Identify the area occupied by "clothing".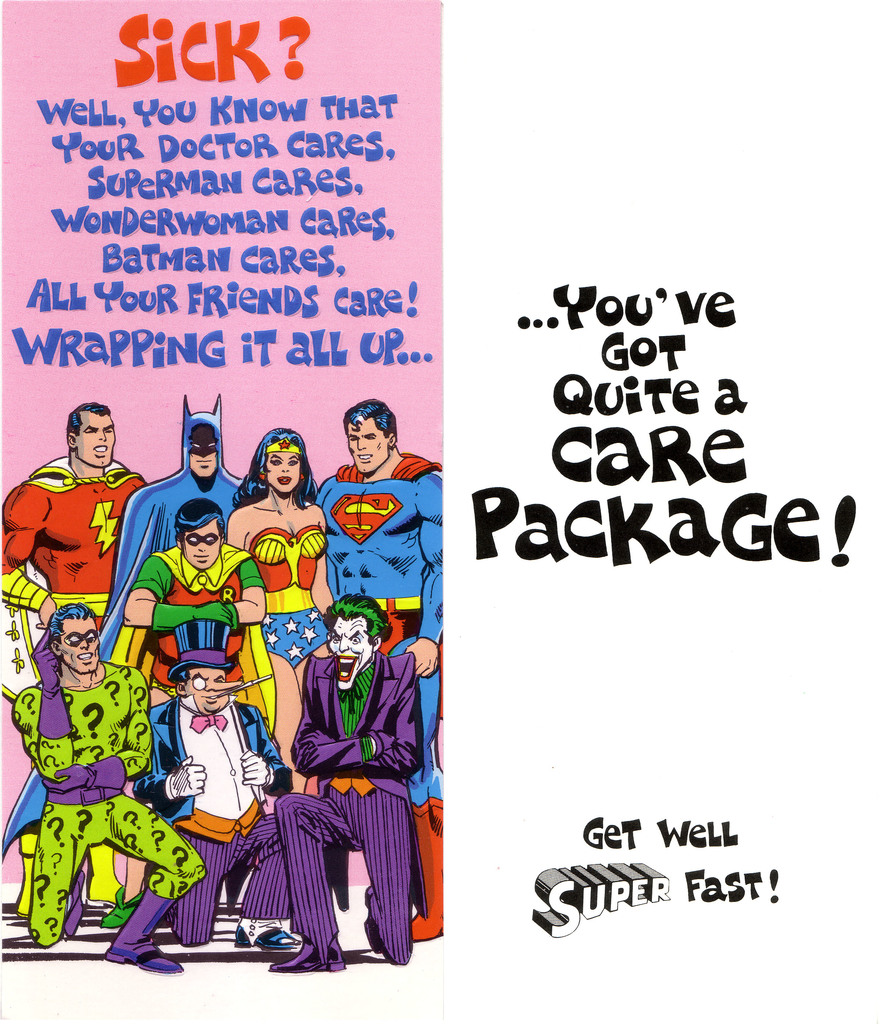
Area: l=237, t=510, r=337, b=671.
